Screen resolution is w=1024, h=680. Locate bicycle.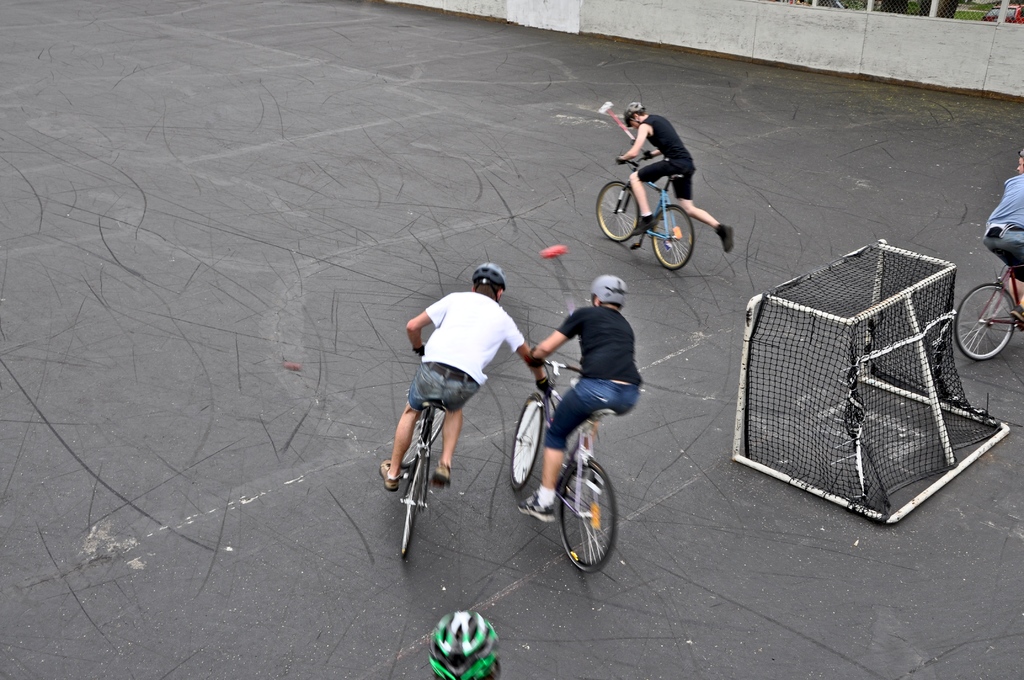
<region>595, 137, 697, 273</region>.
